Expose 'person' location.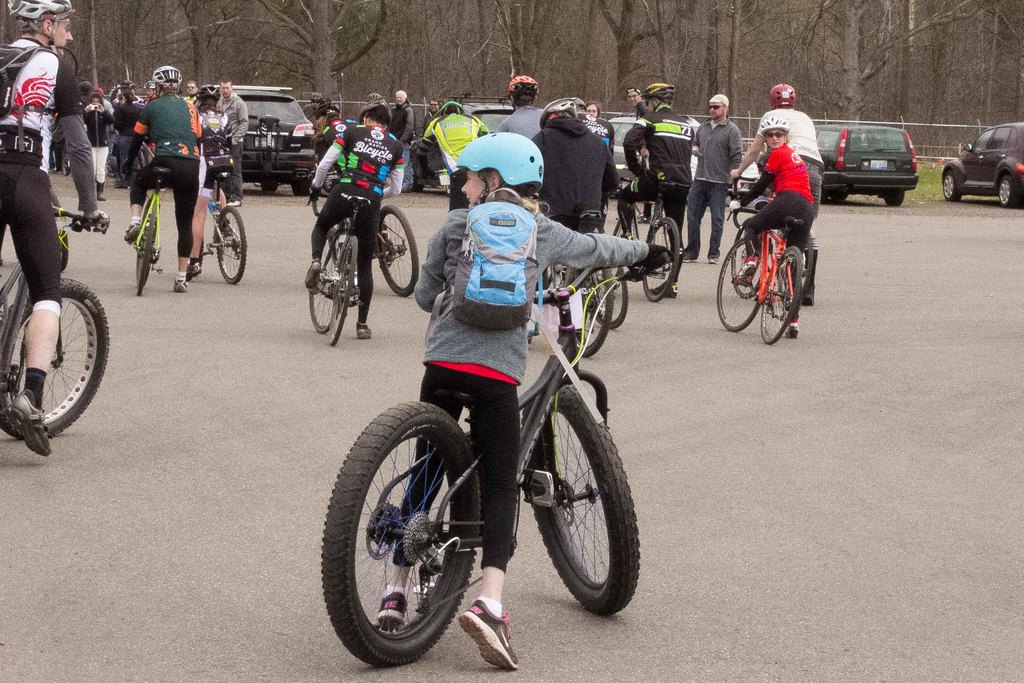
Exposed at rect(185, 86, 235, 278).
